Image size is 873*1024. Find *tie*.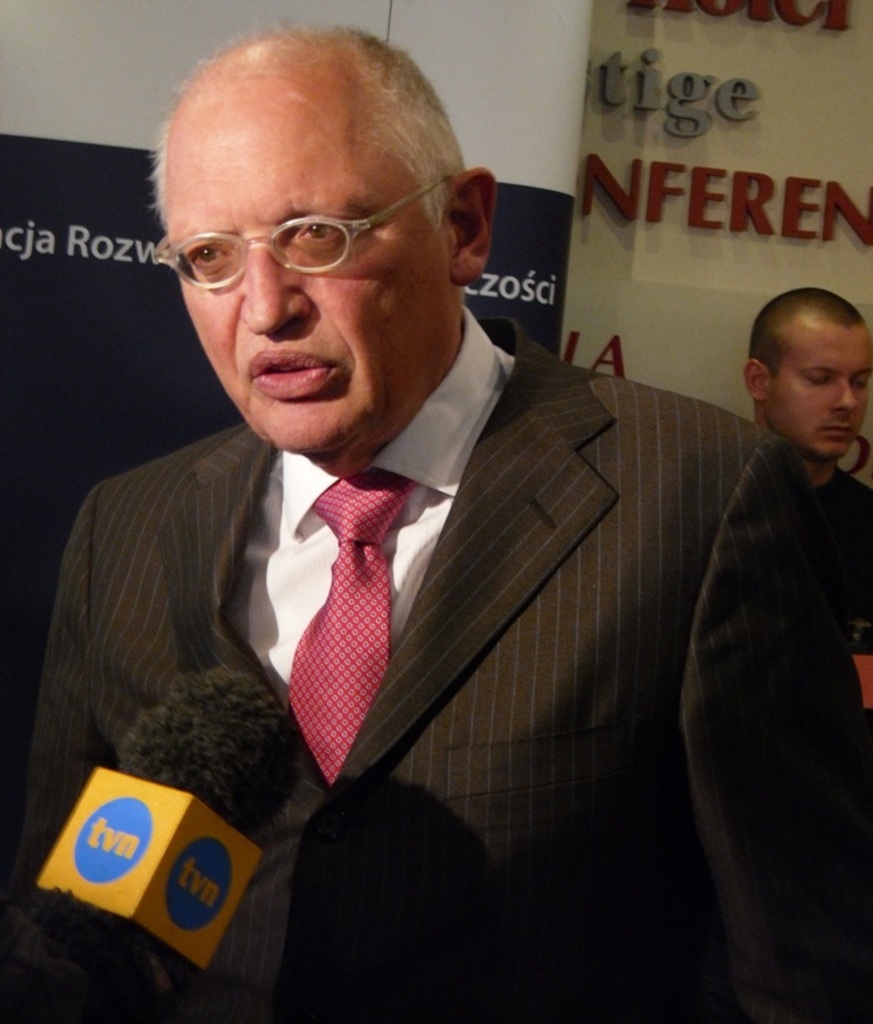
275,467,423,793.
